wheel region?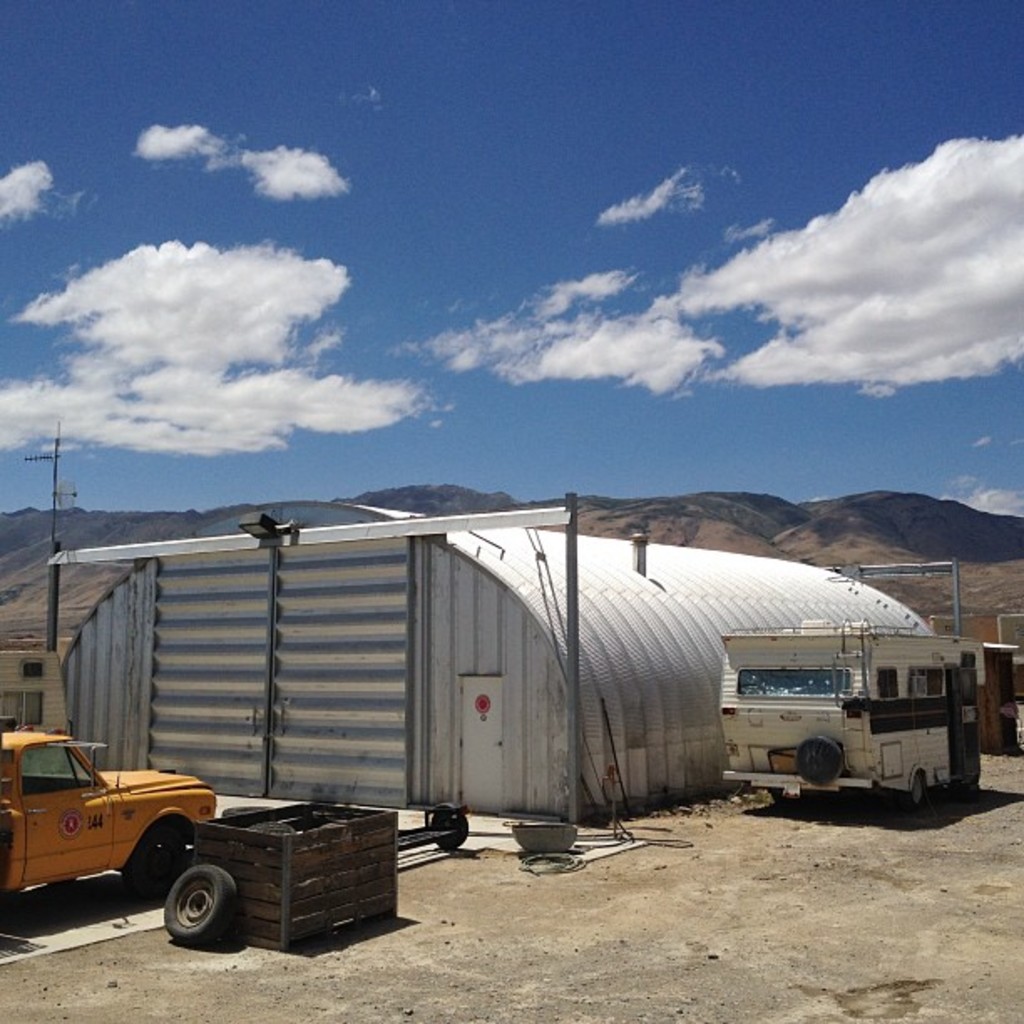
[x1=162, y1=867, x2=251, y2=944]
